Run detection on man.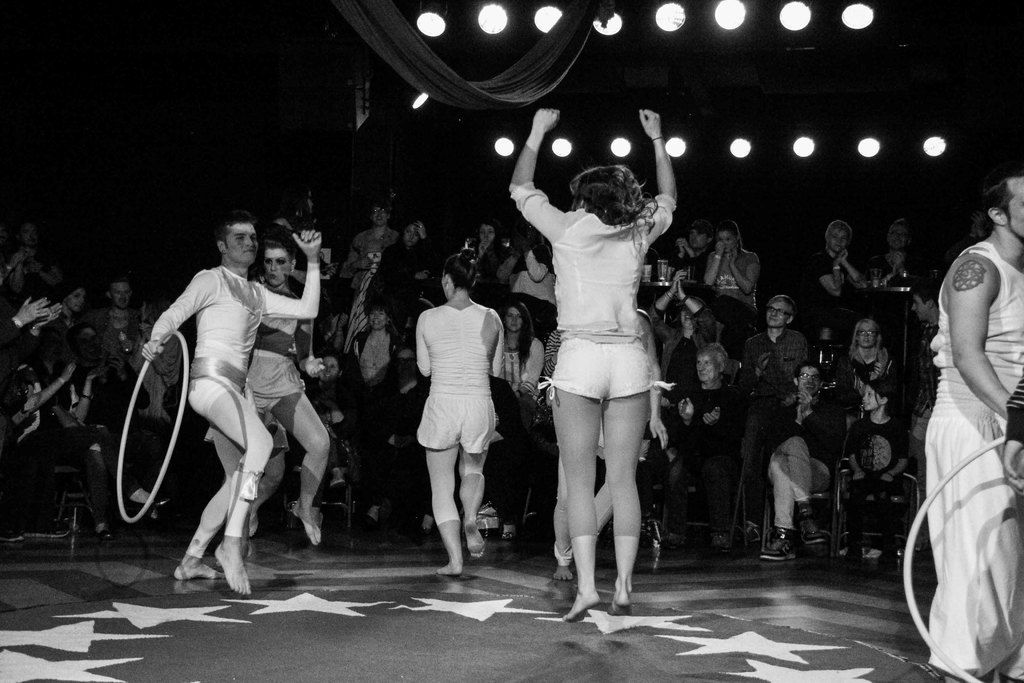
Result: {"left": 108, "top": 276, "right": 144, "bottom": 342}.
